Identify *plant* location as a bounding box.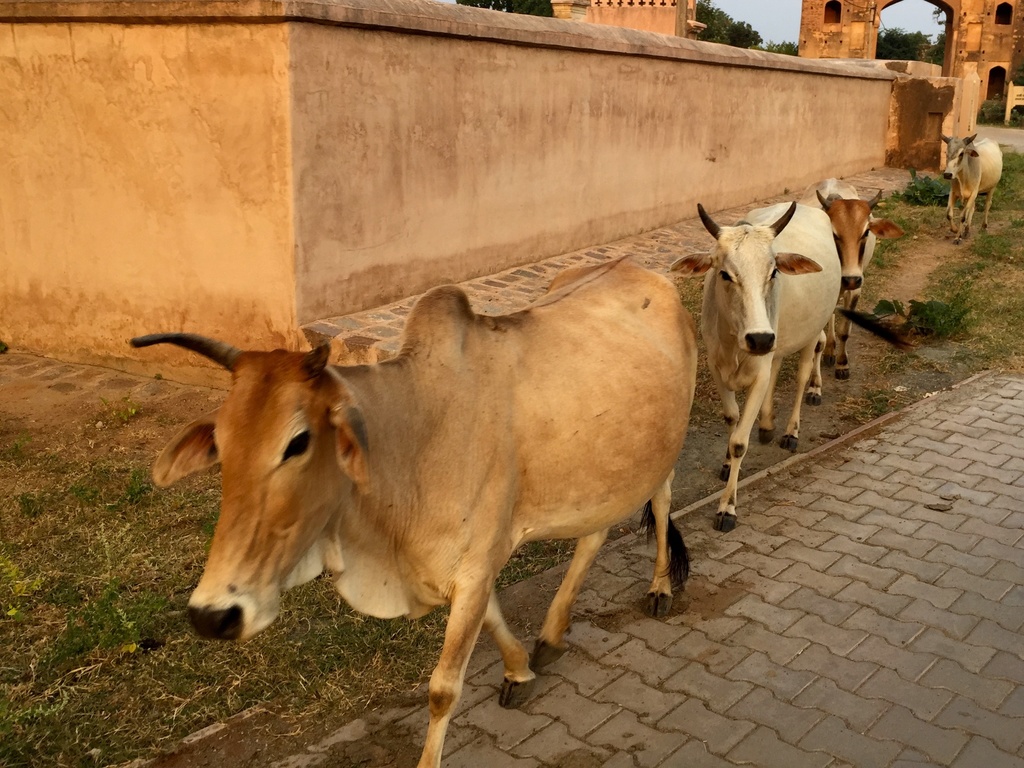
x1=968 y1=94 x2=1021 y2=127.
